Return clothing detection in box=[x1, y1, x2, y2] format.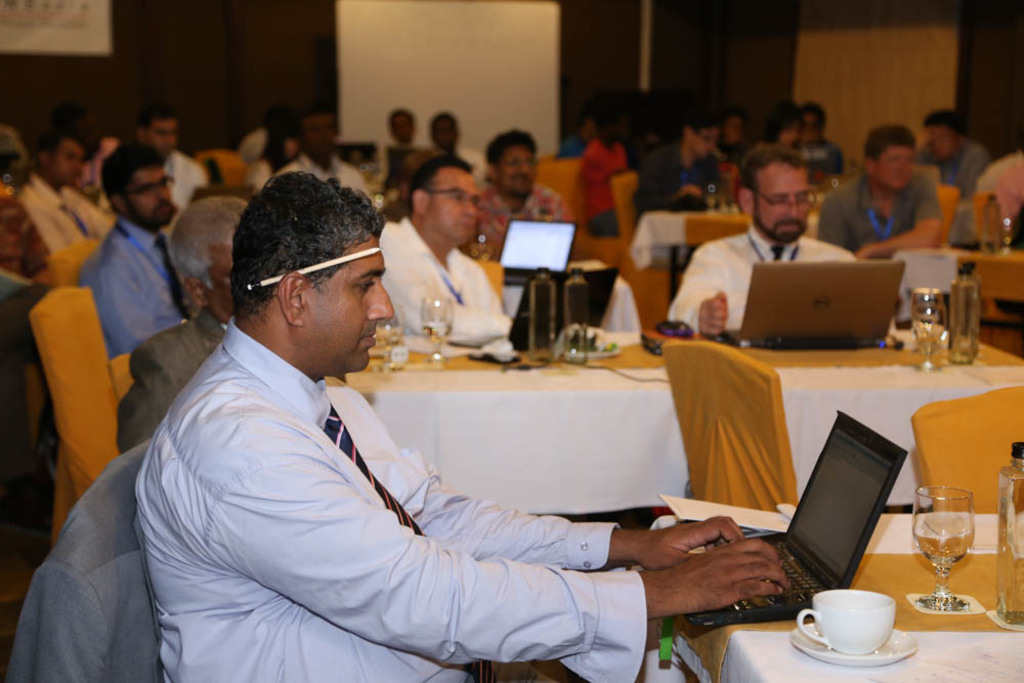
box=[664, 222, 872, 333].
